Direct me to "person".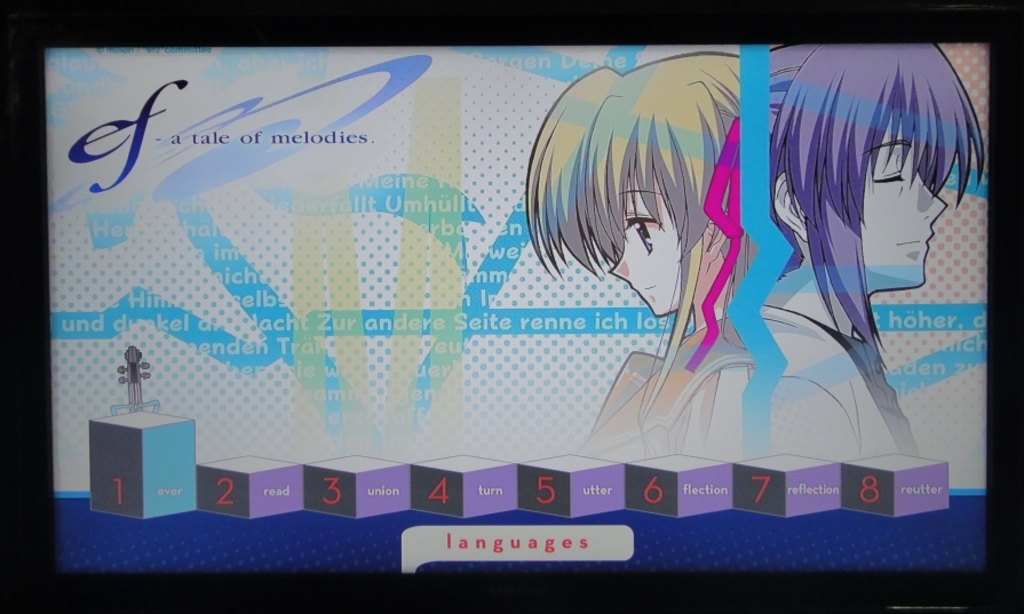
Direction: detection(764, 48, 985, 461).
